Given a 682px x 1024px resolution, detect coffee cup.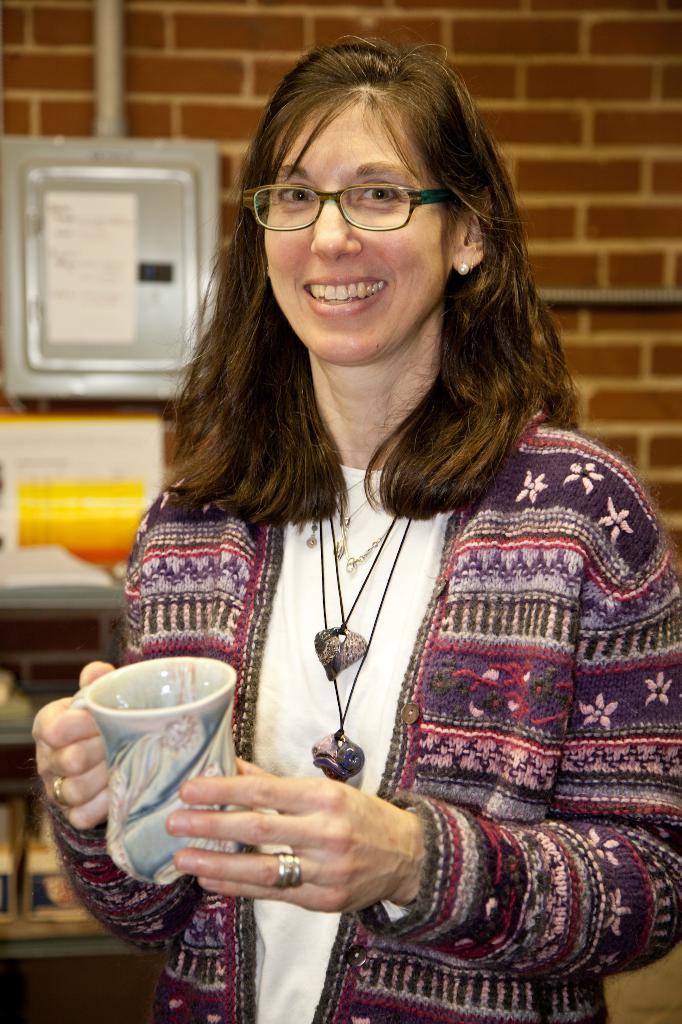
pyautogui.locateOnScreen(62, 659, 239, 895).
